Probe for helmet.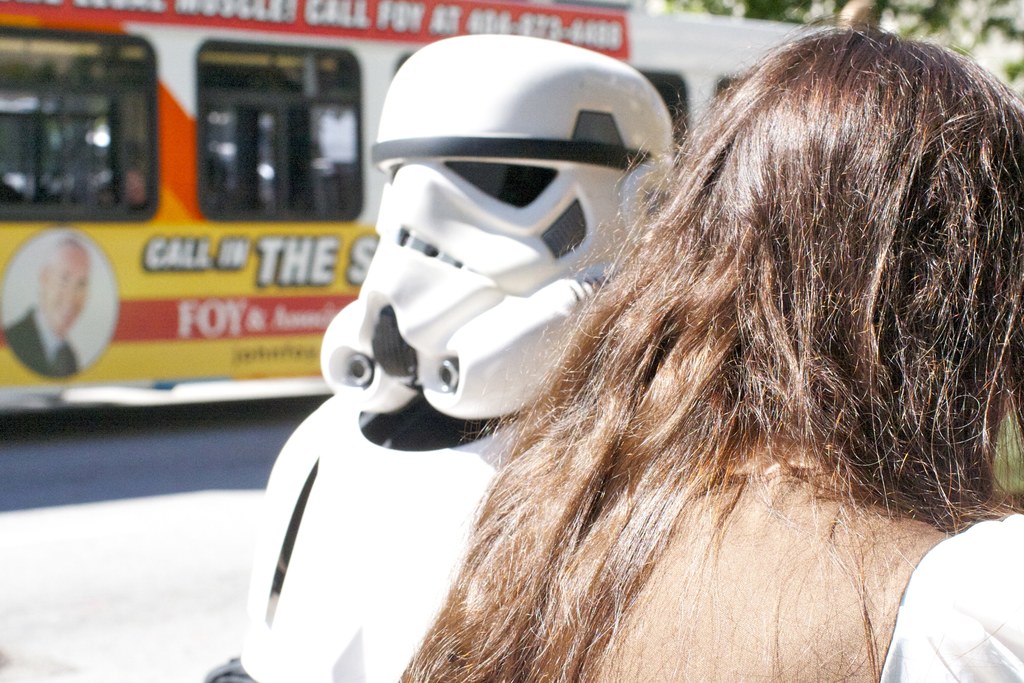
Probe result: {"left": 293, "top": 95, "right": 649, "bottom": 448}.
